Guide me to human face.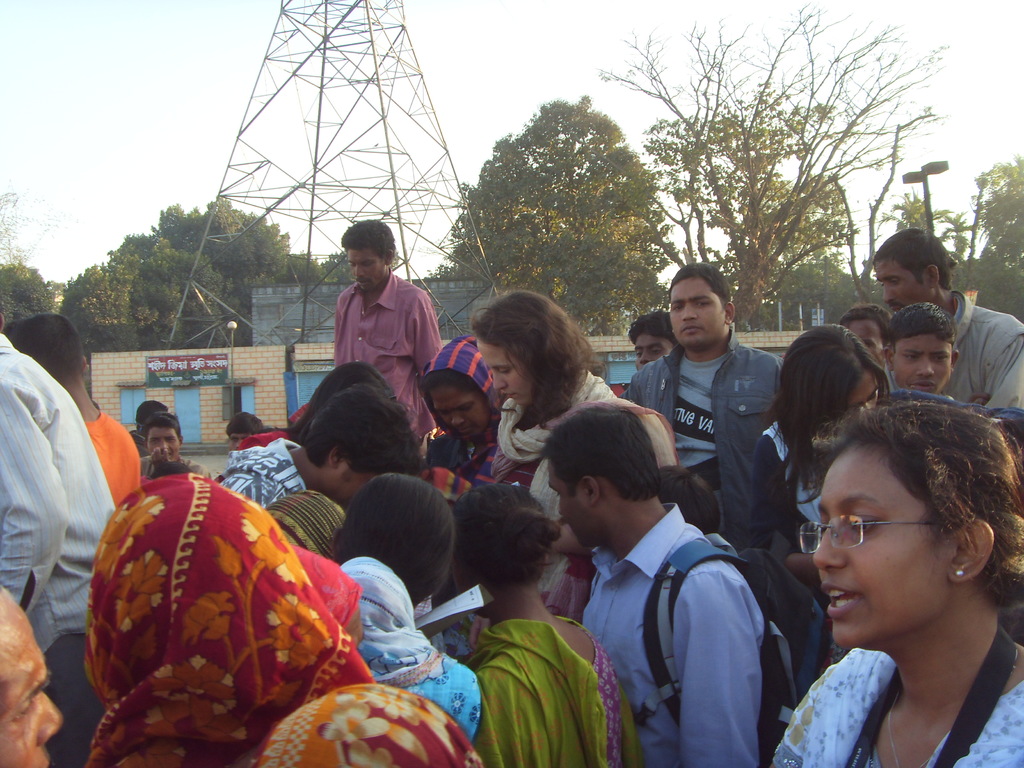
Guidance: l=543, t=463, r=589, b=550.
